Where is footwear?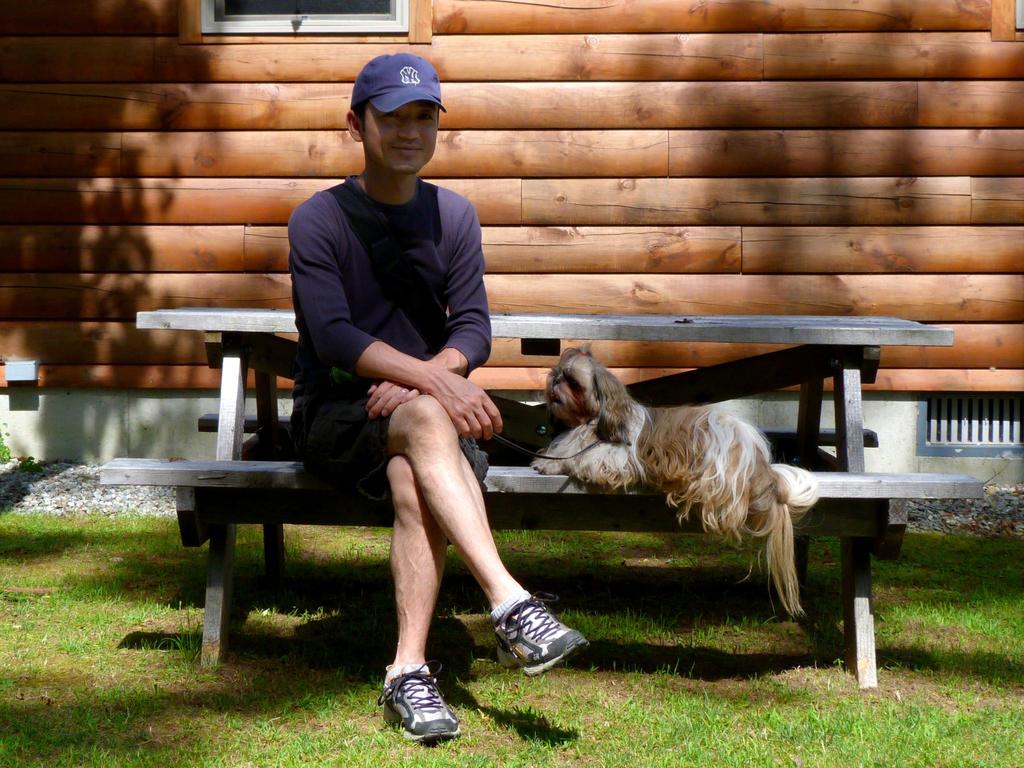
495/596/586/678.
